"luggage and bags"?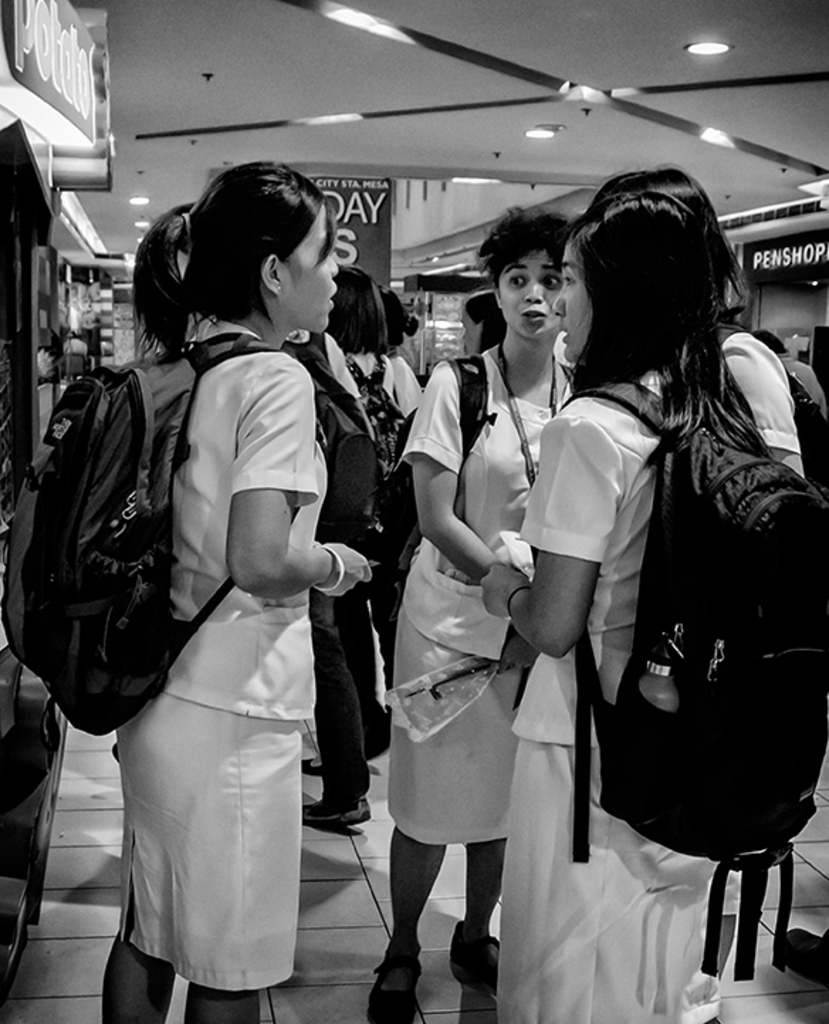
BBox(9, 332, 295, 726)
